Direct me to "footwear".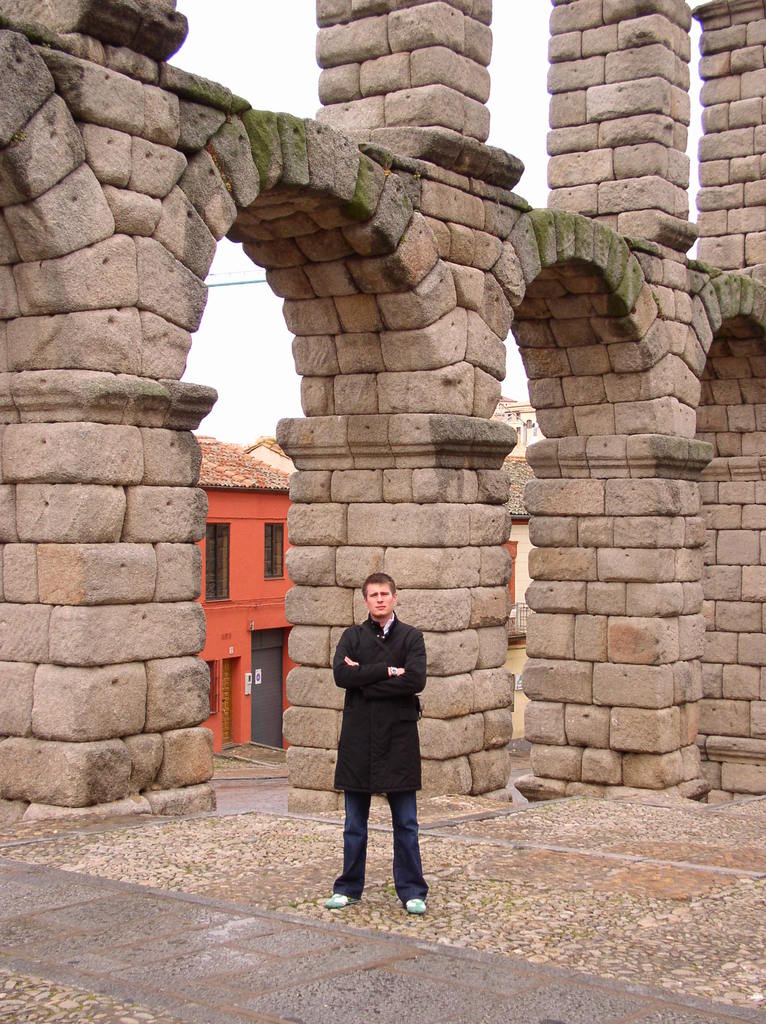
Direction: detection(323, 889, 355, 907).
